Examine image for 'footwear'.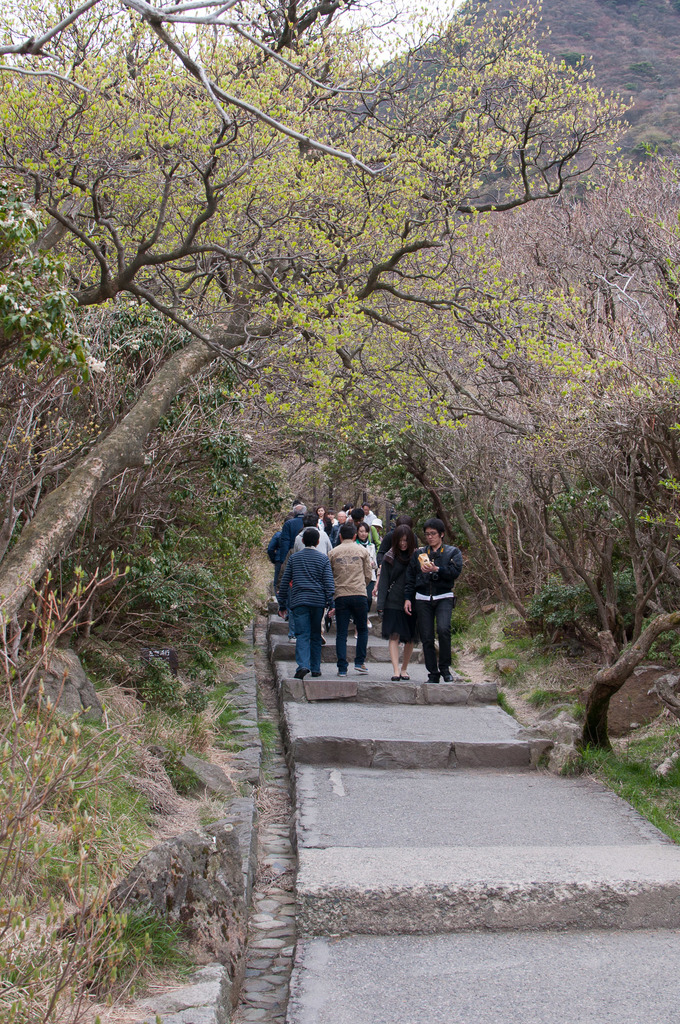
Examination result: BBox(441, 671, 455, 683).
